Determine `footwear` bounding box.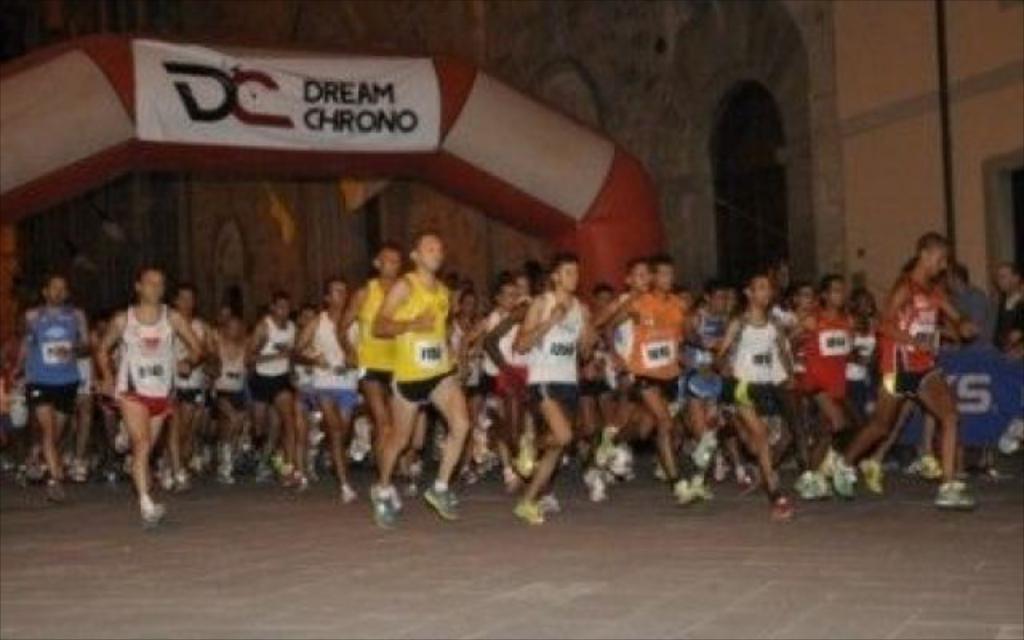
Determined: (733, 478, 752, 494).
